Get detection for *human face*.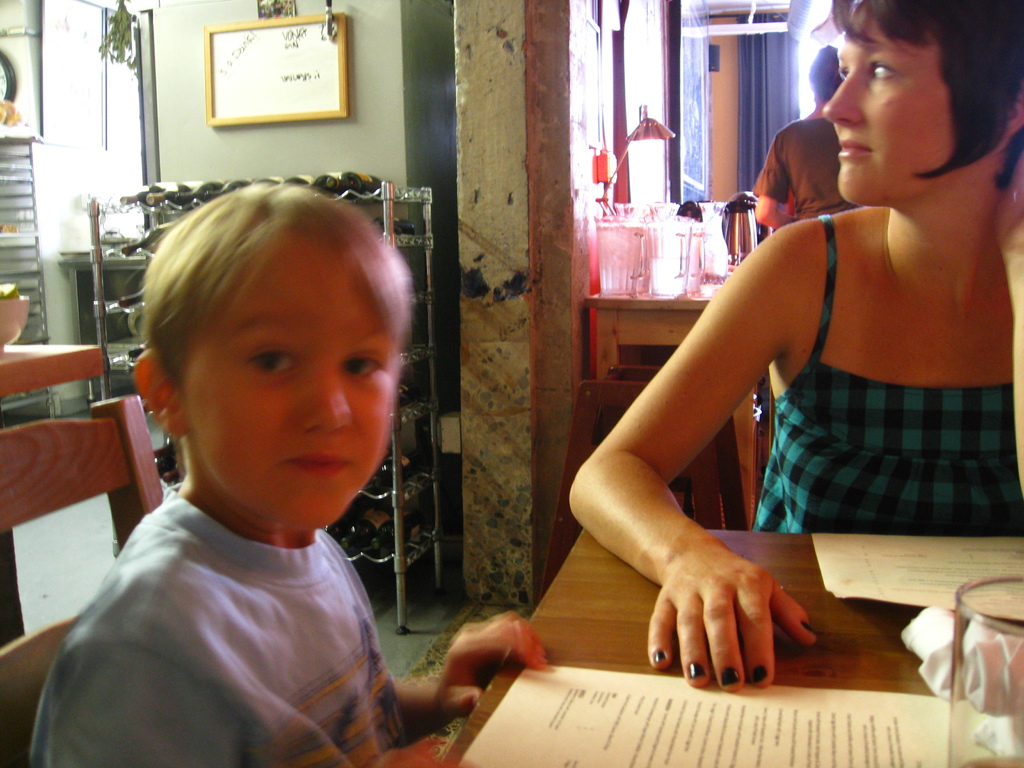
Detection: Rect(824, 0, 965, 207).
